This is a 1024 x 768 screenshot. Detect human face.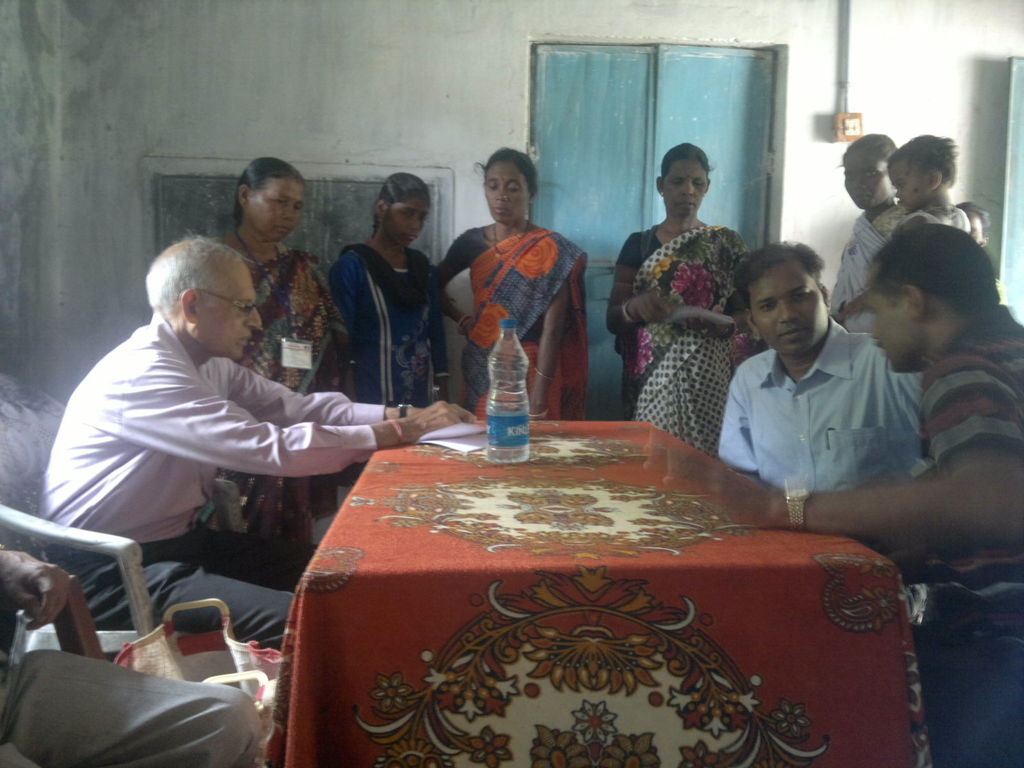
865 260 915 372.
